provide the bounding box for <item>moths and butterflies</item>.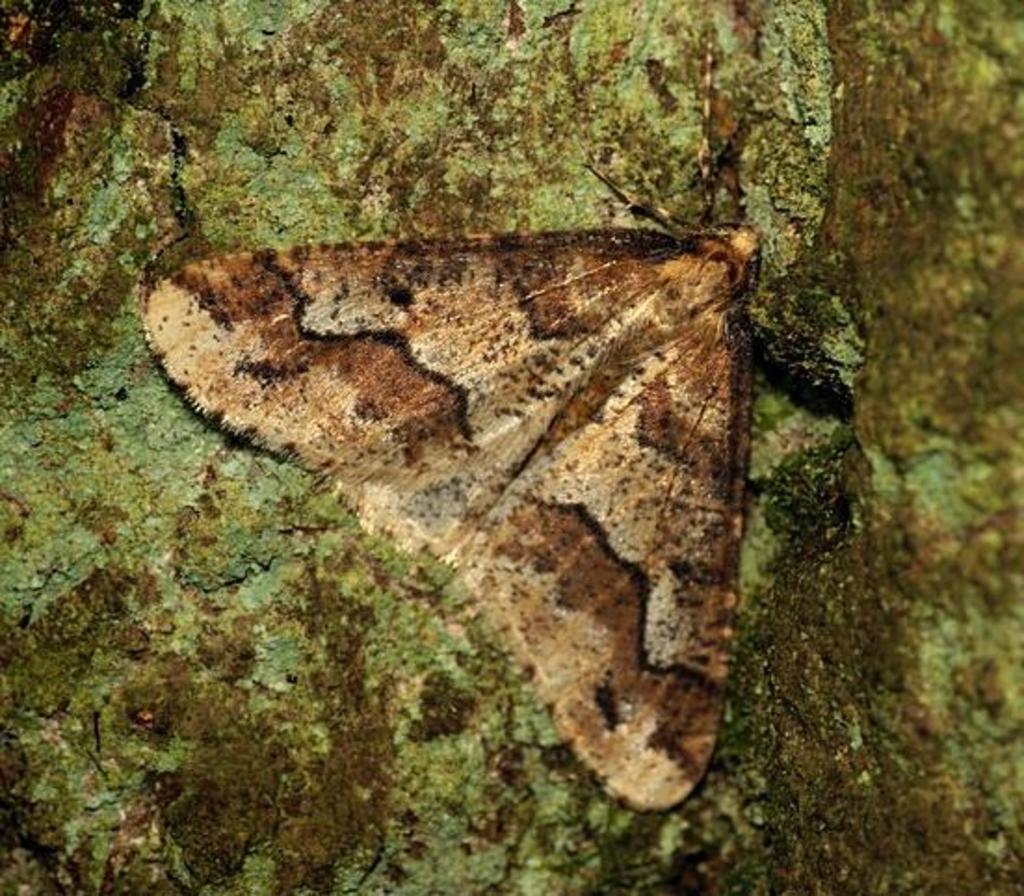
(138, 26, 864, 818).
